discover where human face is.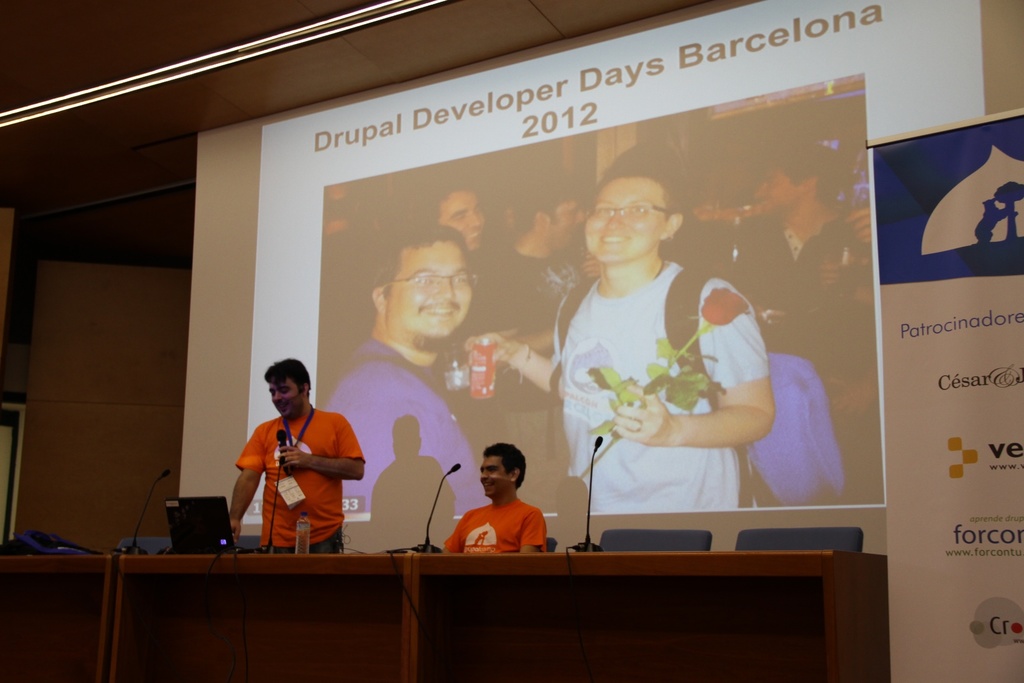
Discovered at box(438, 190, 486, 244).
